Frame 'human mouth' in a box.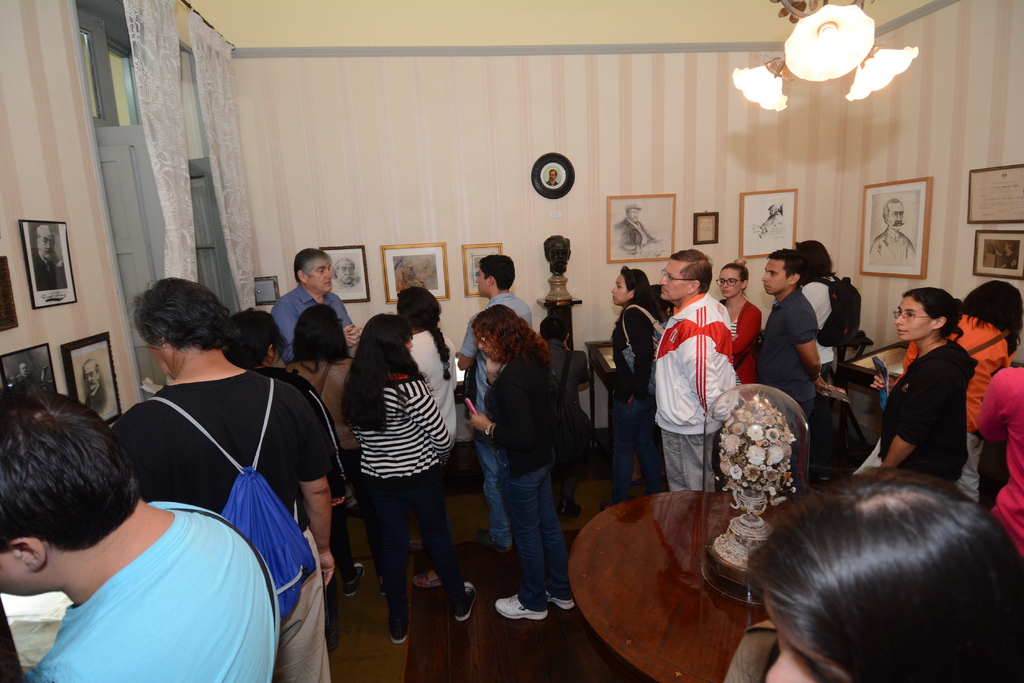
[x1=324, y1=279, x2=332, y2=288].
